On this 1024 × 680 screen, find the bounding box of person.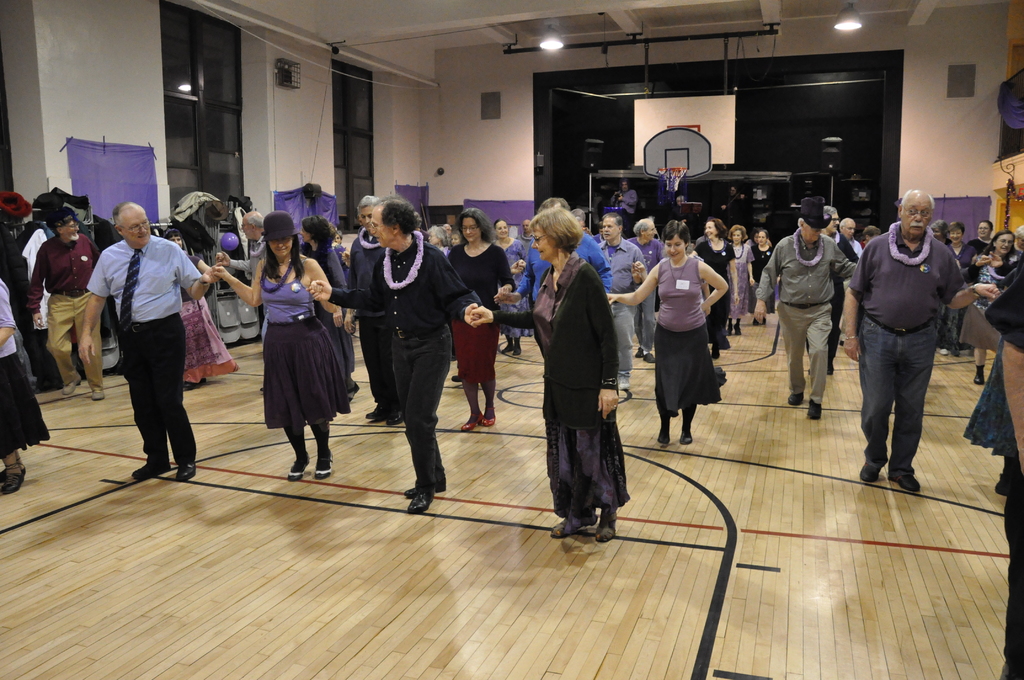
Bounding box: 309:194:479:512.
